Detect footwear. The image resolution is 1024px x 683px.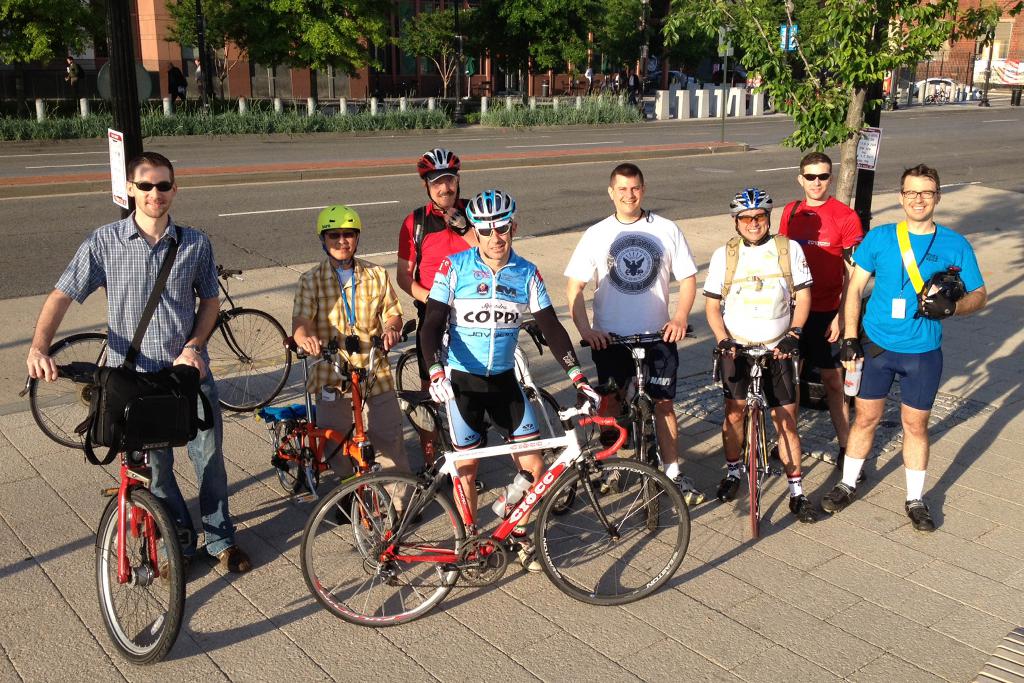
bbox=[601, 468, 625, 497].
